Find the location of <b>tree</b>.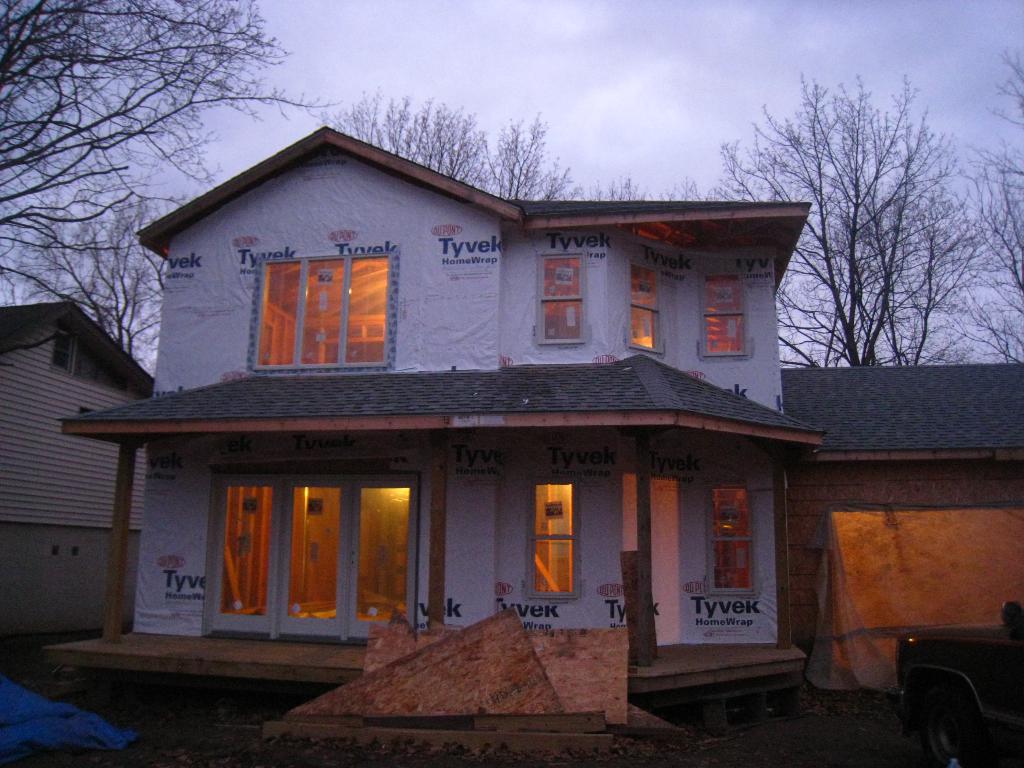
Location: [0, 0, 314, 359].
